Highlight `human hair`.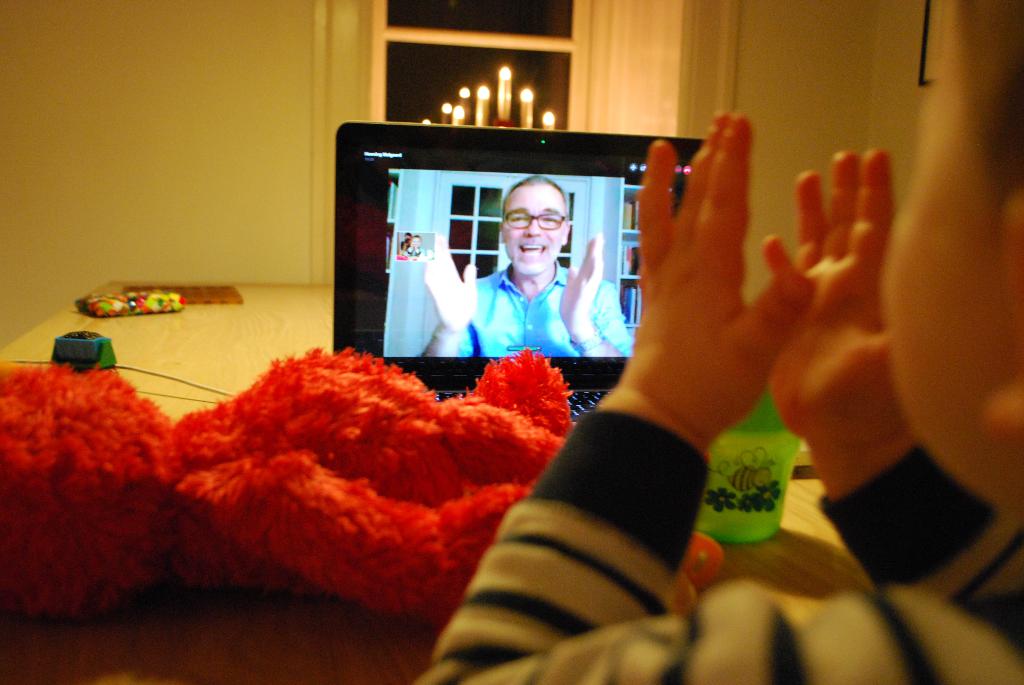
Highlighted region: select_region(506, 173, 570, 208).
